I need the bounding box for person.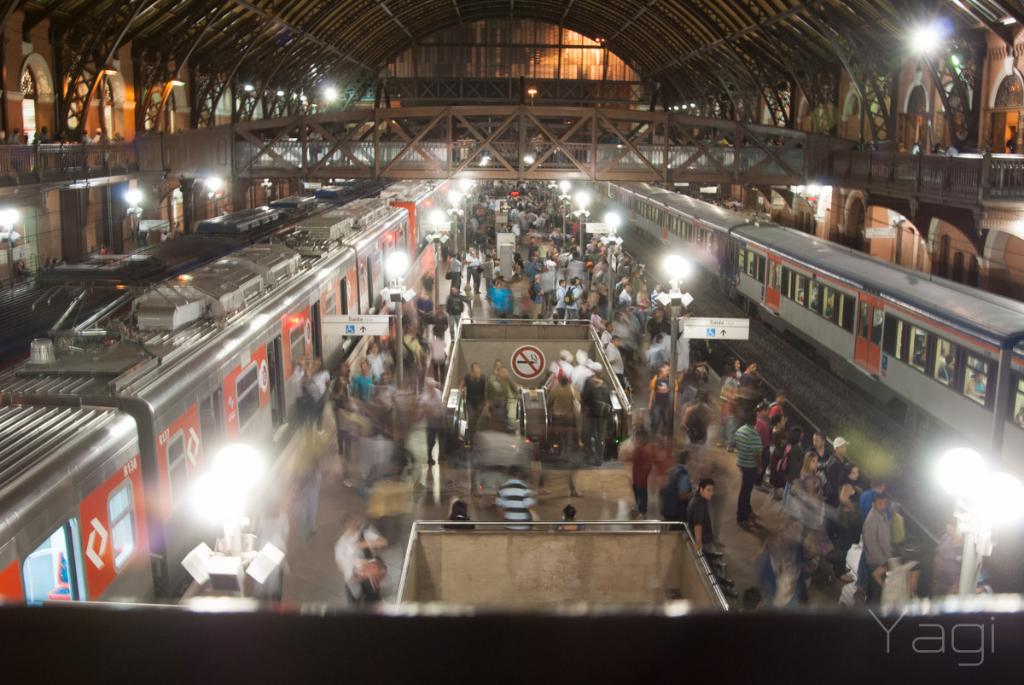
Here it is: select_region(550, 374, 585, 452).
